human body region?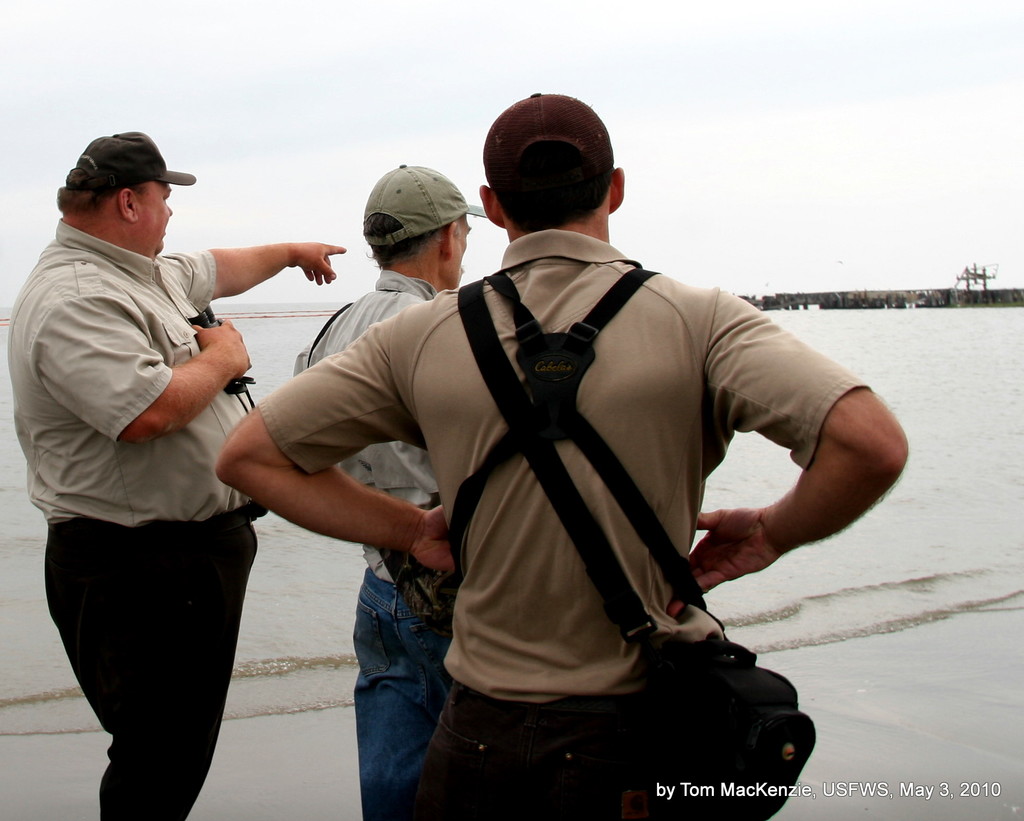
pyautogui.locateOnScreen(289, 273, 456, 820)
